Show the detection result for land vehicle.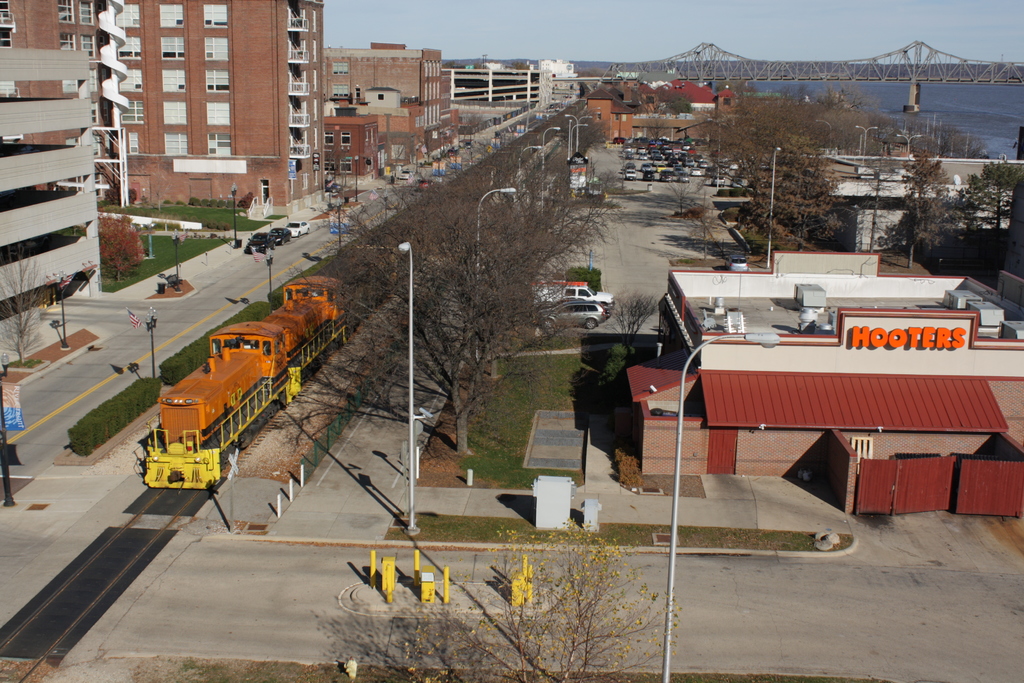
region(724, 254, 749, 273).
